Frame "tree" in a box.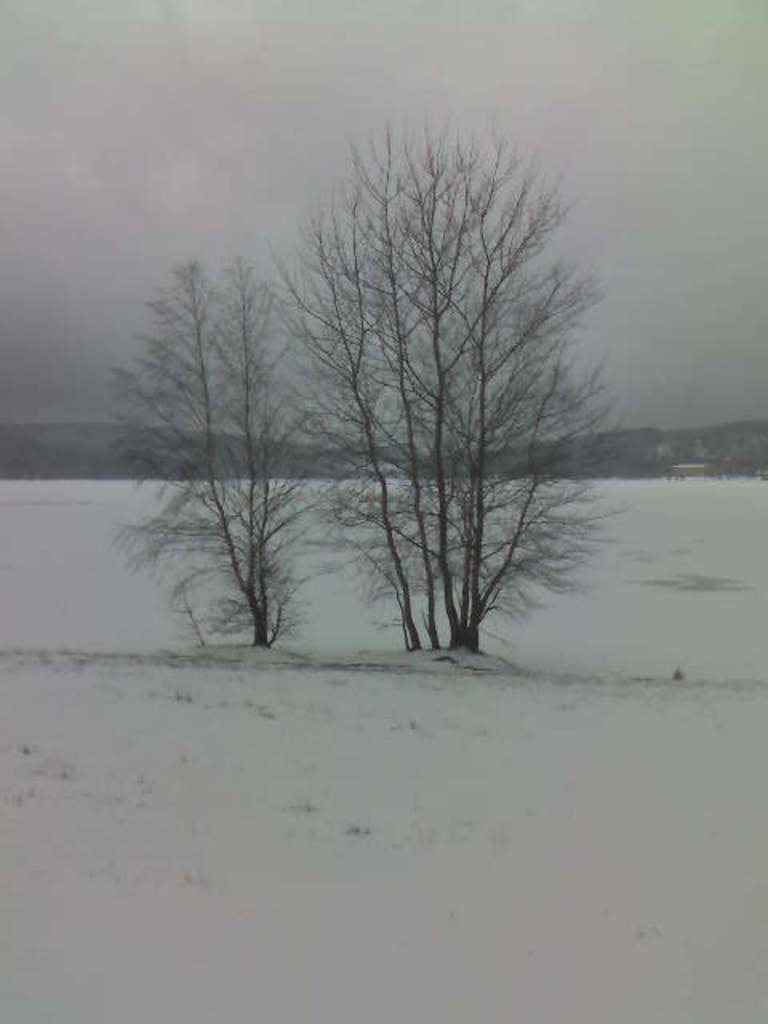
(x1=290, y1=106, x2=634, y2=659).
